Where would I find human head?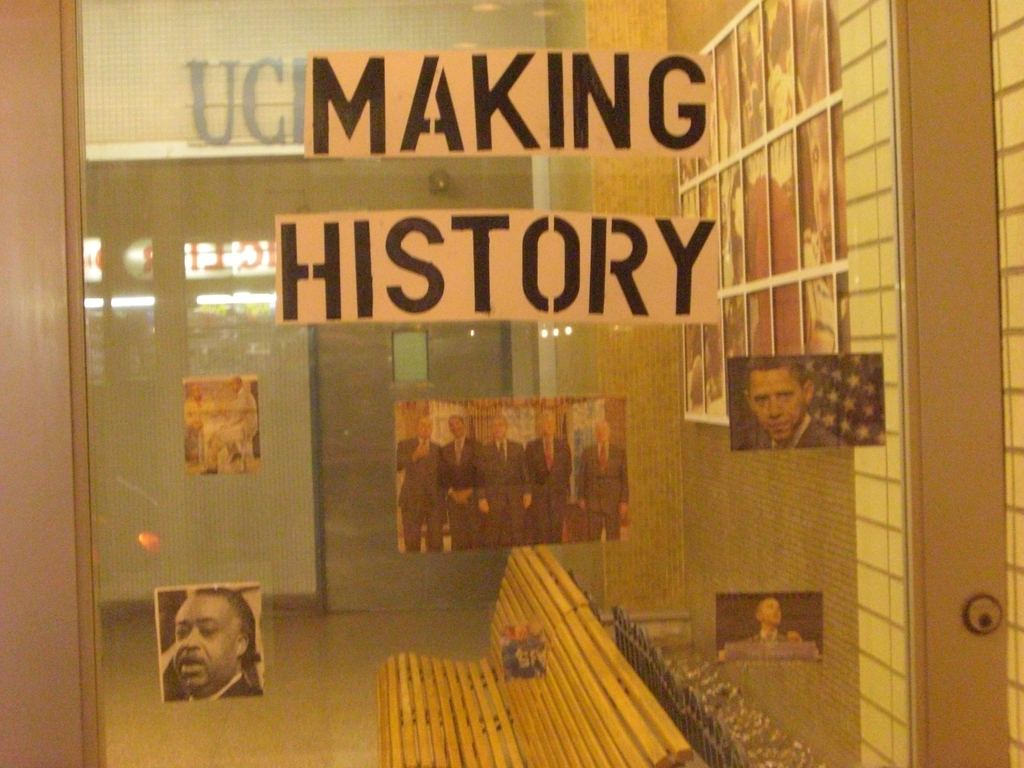
At 445:411:463:433.
